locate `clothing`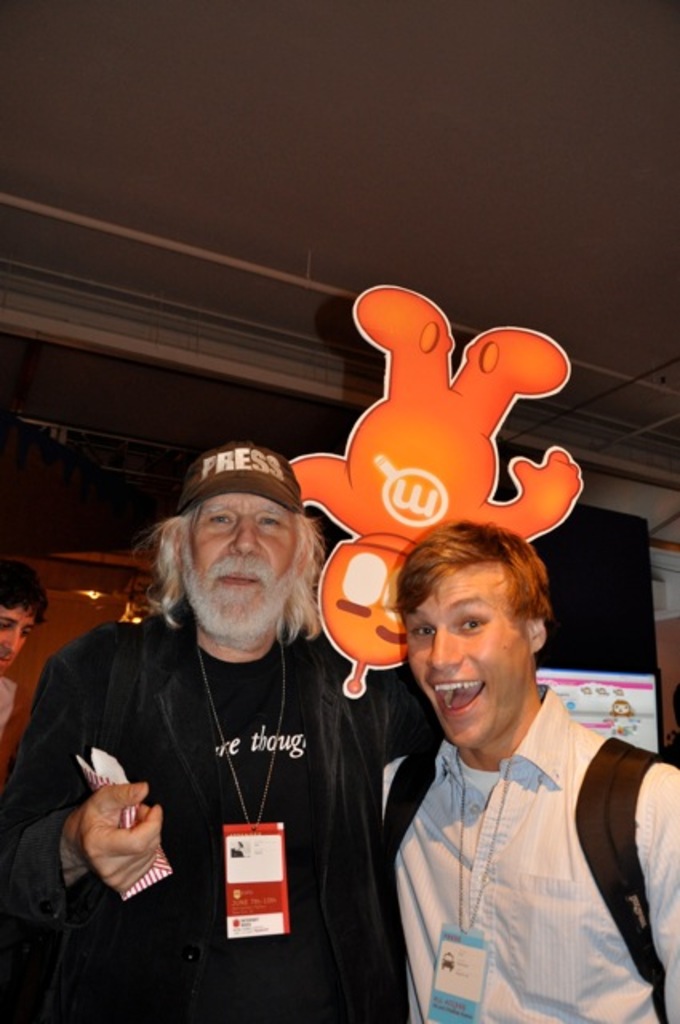
(x1=371, y1=675, x2=678, y2=1022)
